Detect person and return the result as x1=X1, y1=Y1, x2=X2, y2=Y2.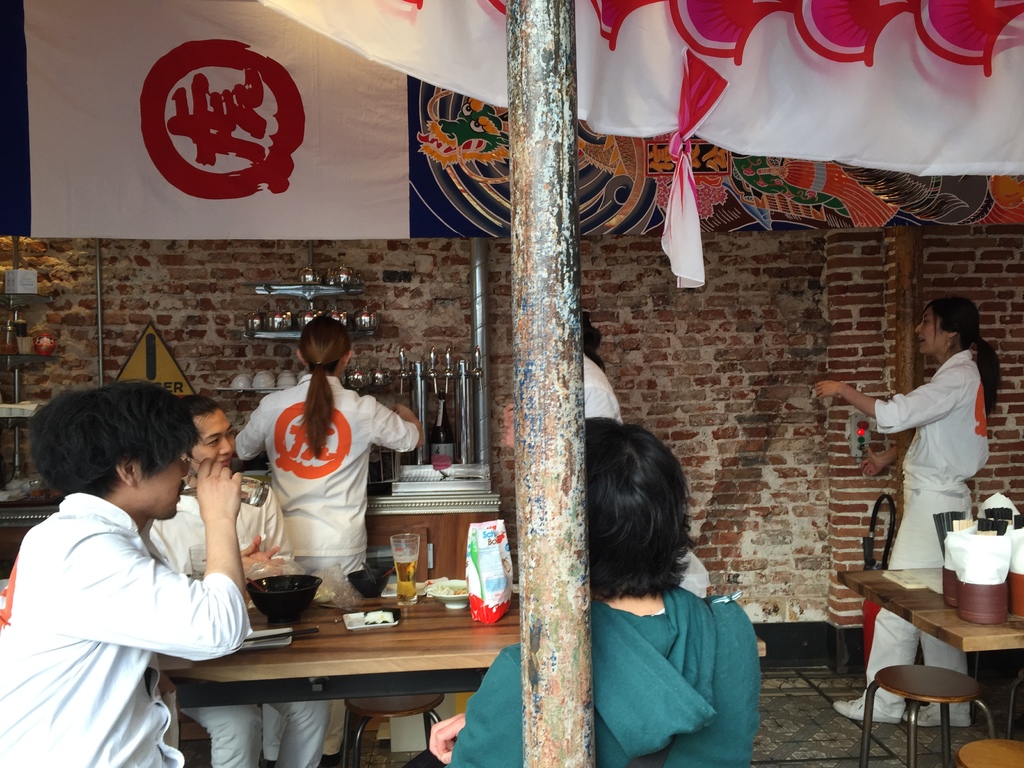
x1=812, y1=294, x2=1007, y2=733.
